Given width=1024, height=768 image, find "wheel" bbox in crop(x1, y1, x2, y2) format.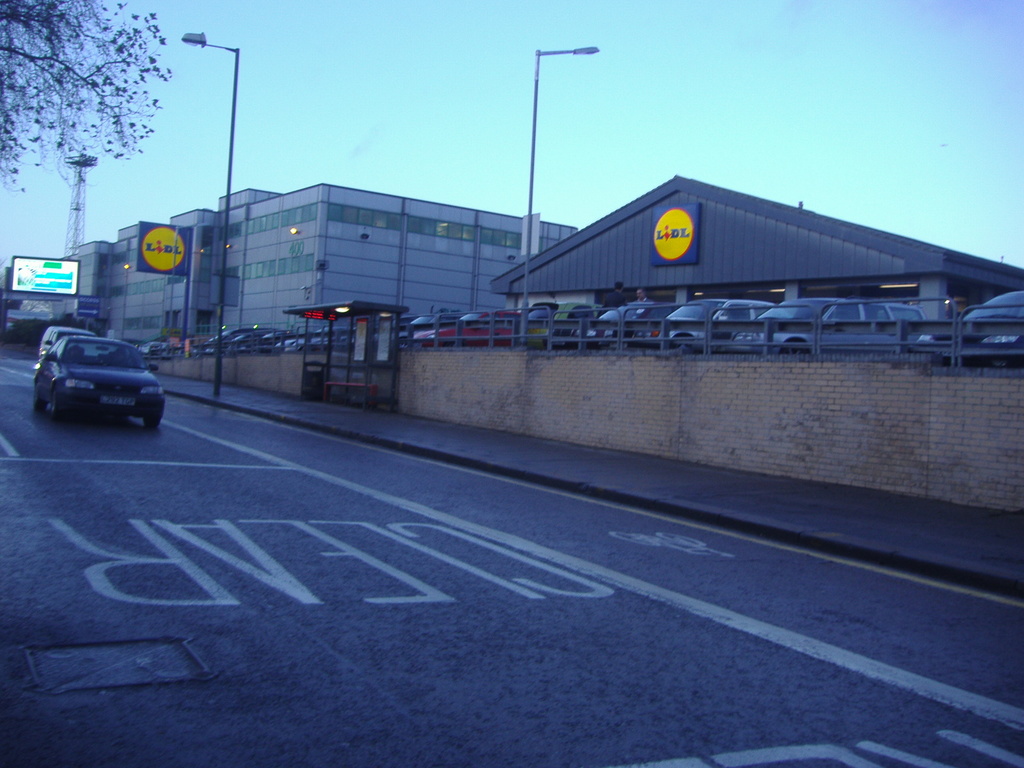
crop(51, 401, 62, 417).
